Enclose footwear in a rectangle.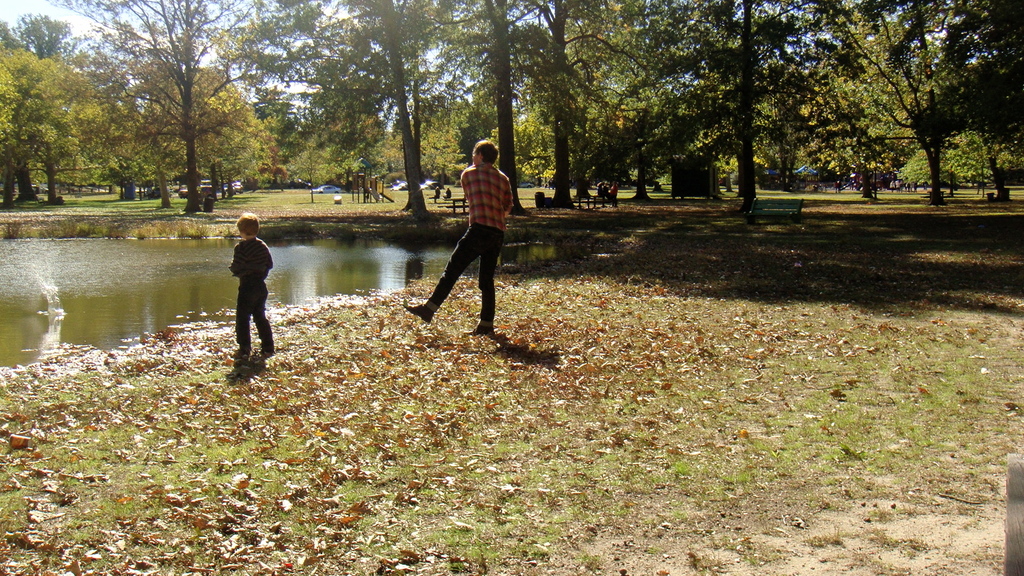
crop(264, 339, 271, 356).
